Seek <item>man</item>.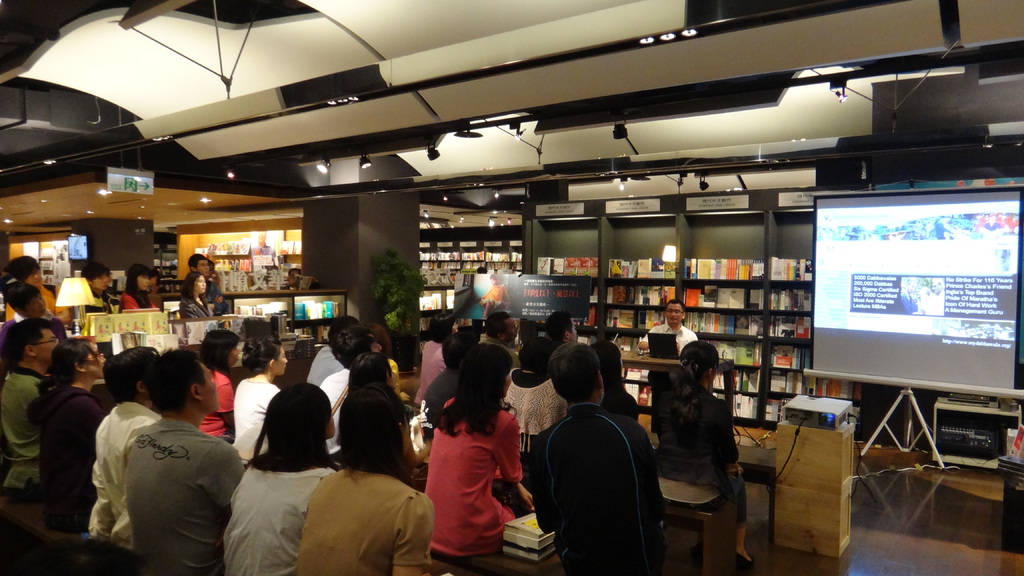
(left=317, top=326, right=385, bottom=461).
